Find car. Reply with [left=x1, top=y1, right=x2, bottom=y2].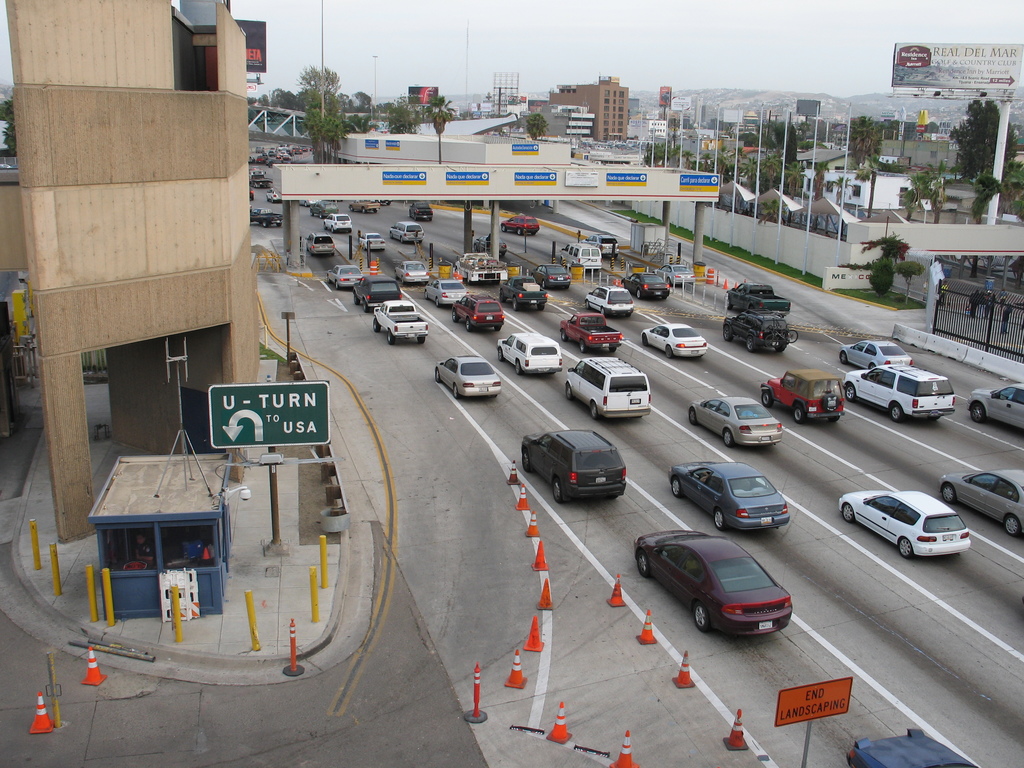
[left=326, top=215, right=349, bottom=232].
